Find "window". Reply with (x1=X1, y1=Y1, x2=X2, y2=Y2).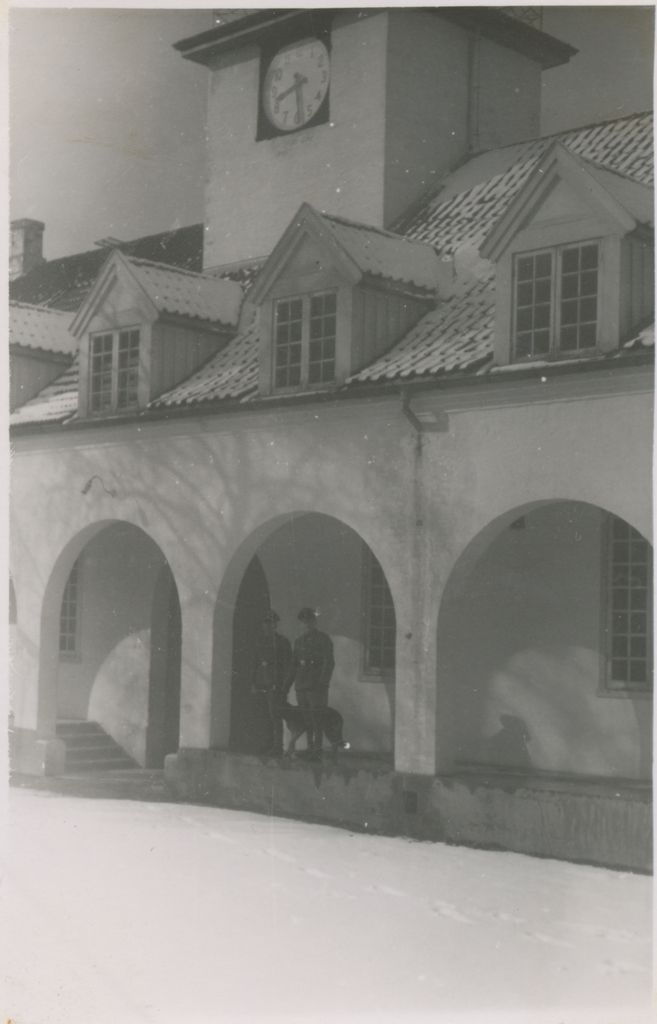
(x1=507, y1=203, x2=624, y2=354).
